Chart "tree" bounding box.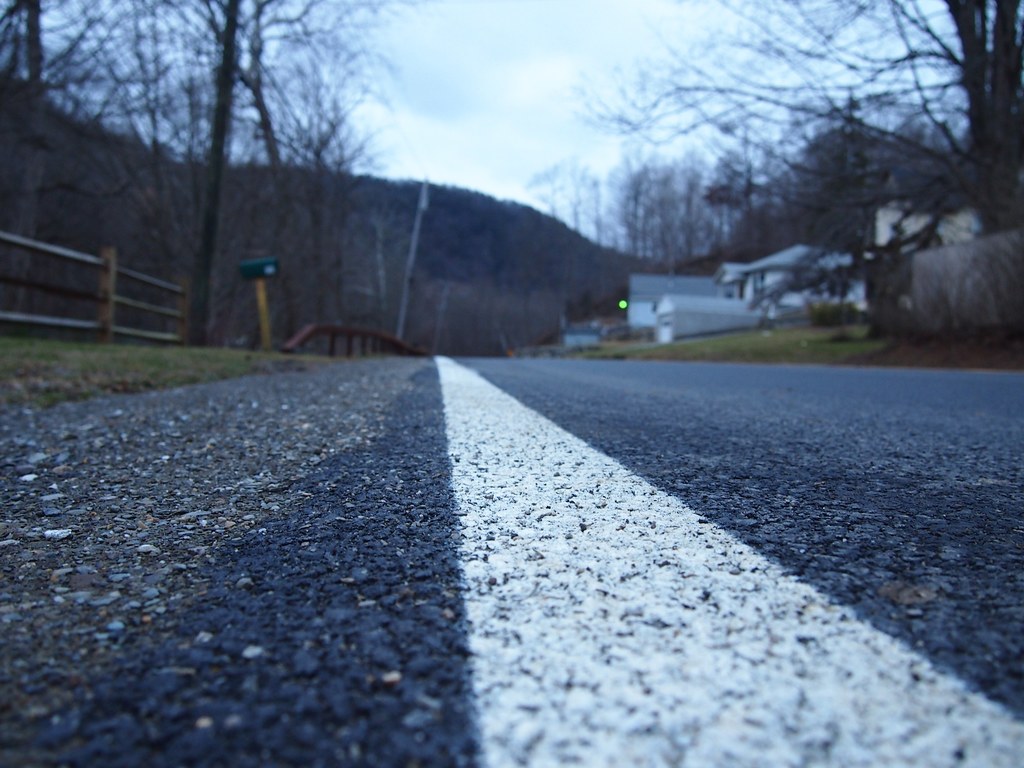
Charted: left=0, top=0, right=420, bottom=347.
